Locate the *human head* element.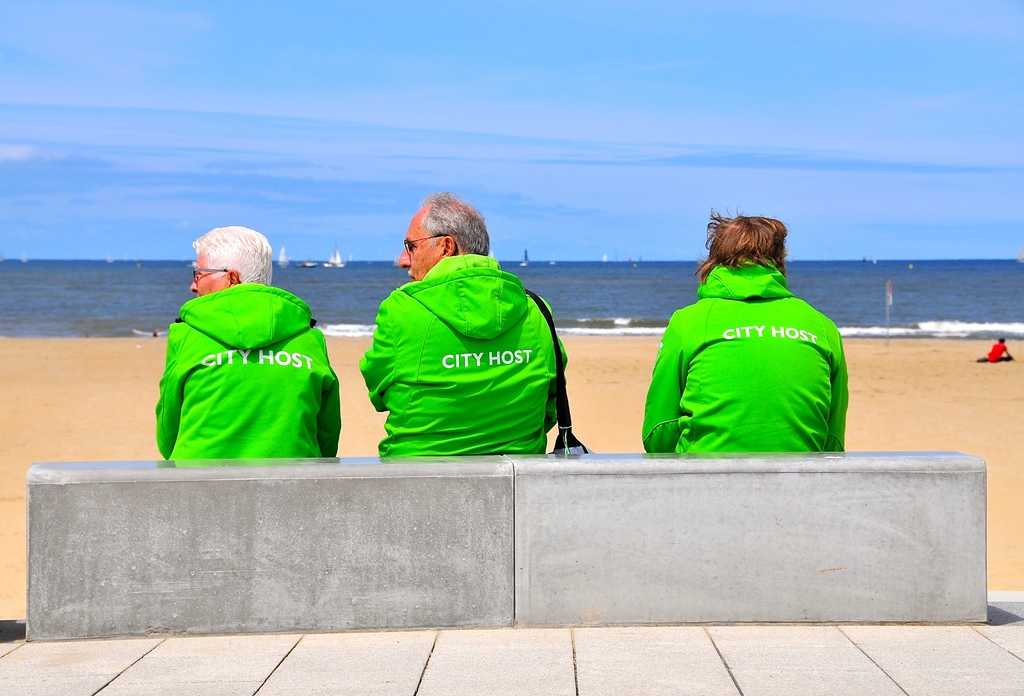
Element bbox: 700,201,794,281.
